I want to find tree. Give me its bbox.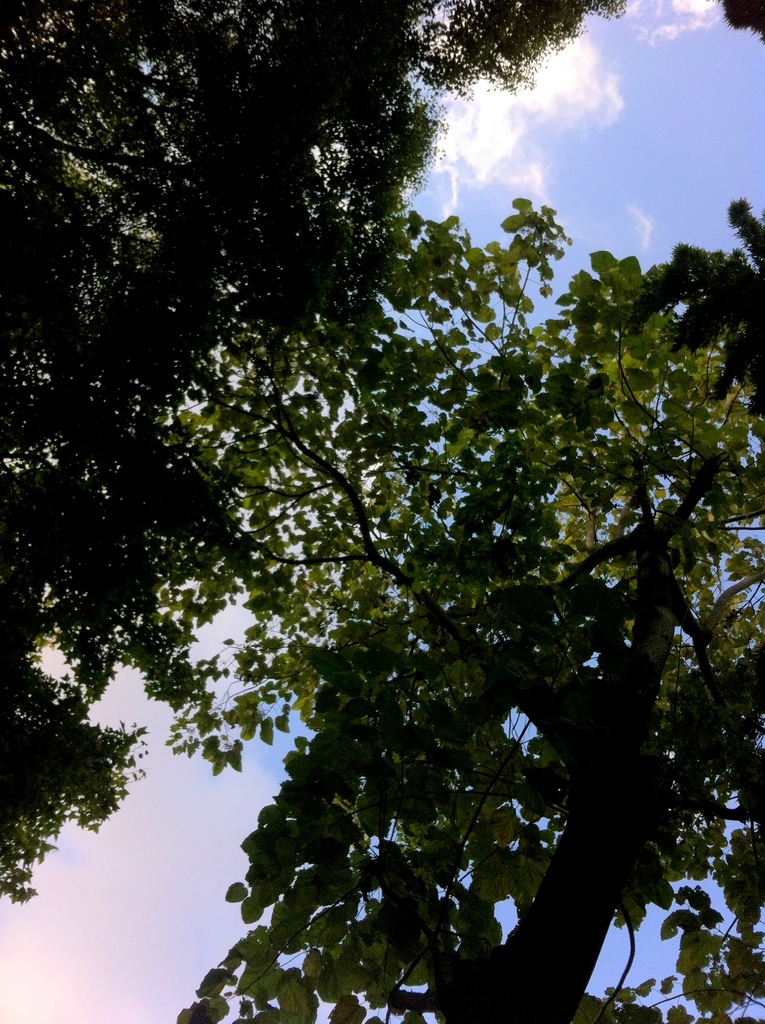
pyautogui.locateOnScreen(101, 199, 764, 1023).
